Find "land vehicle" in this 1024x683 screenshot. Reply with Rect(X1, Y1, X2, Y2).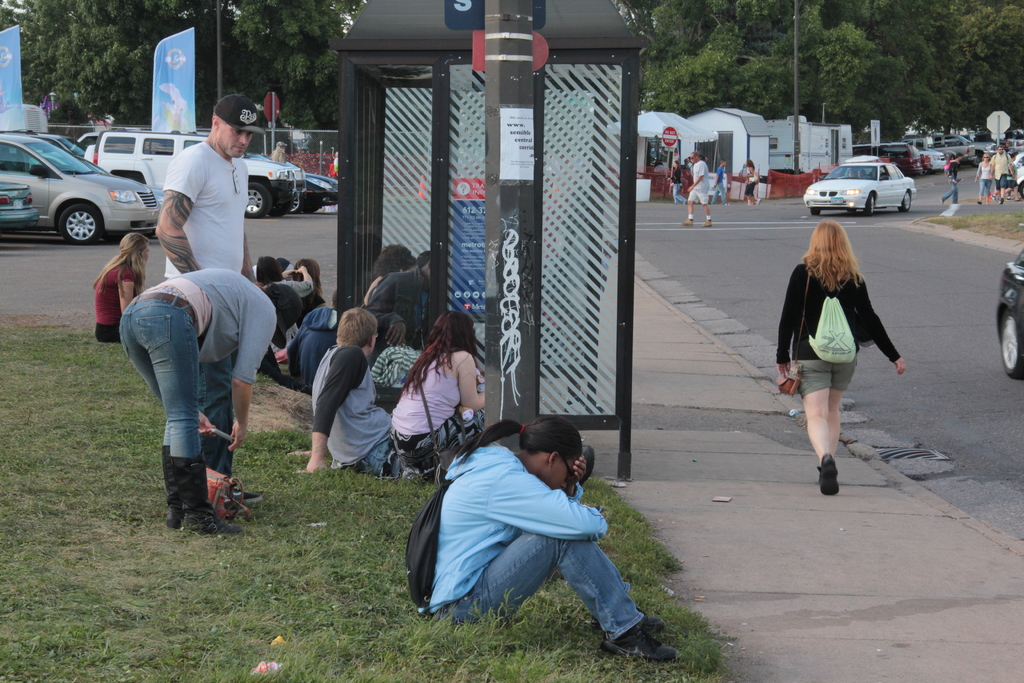
Rect(949, 139, 973, 163).
